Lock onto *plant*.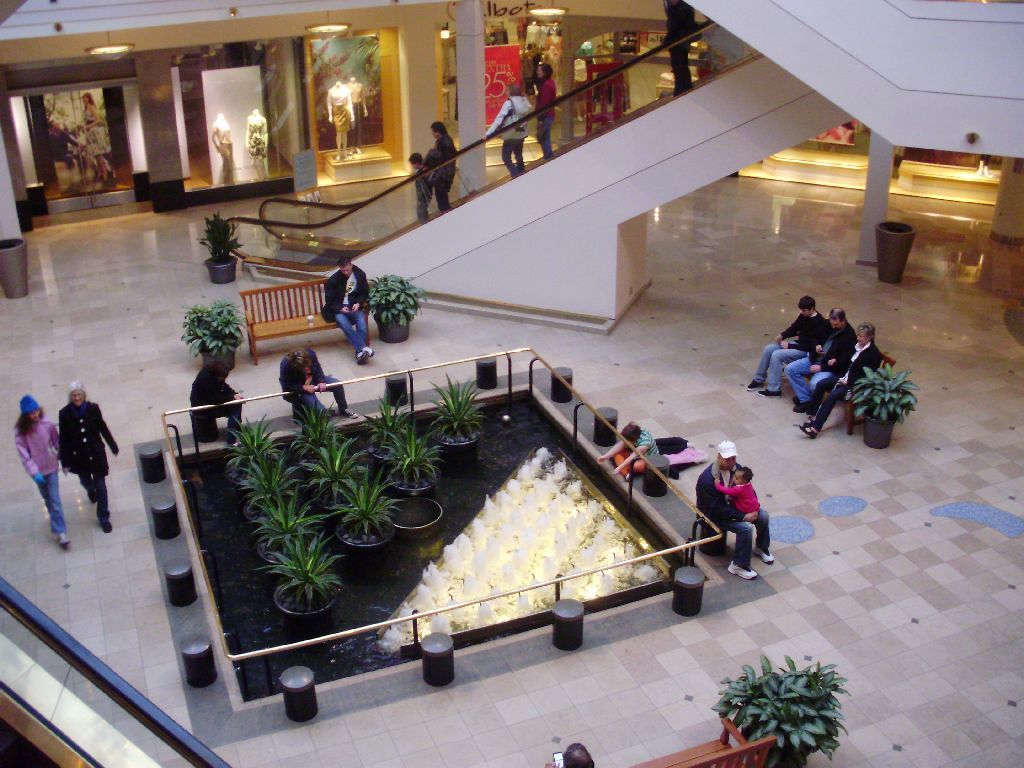
Locked: pyautogui.locateOnScreen(266, 529, 334, 599).
